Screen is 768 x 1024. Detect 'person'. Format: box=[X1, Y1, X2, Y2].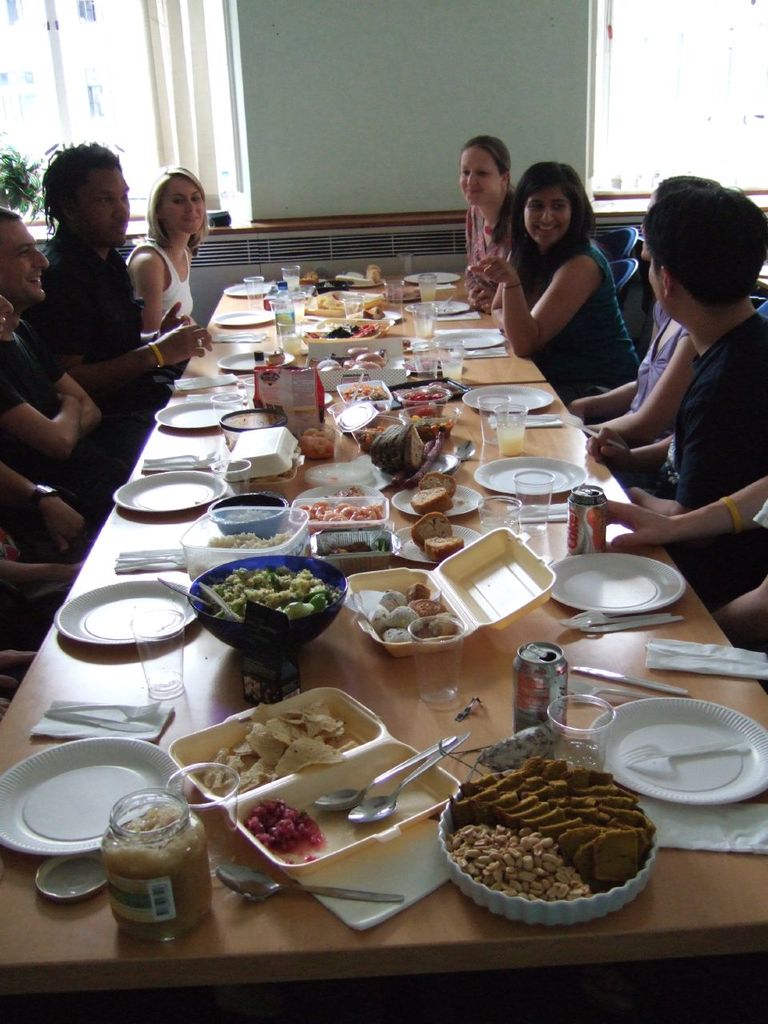
box=[130, 162, 210, 330].
